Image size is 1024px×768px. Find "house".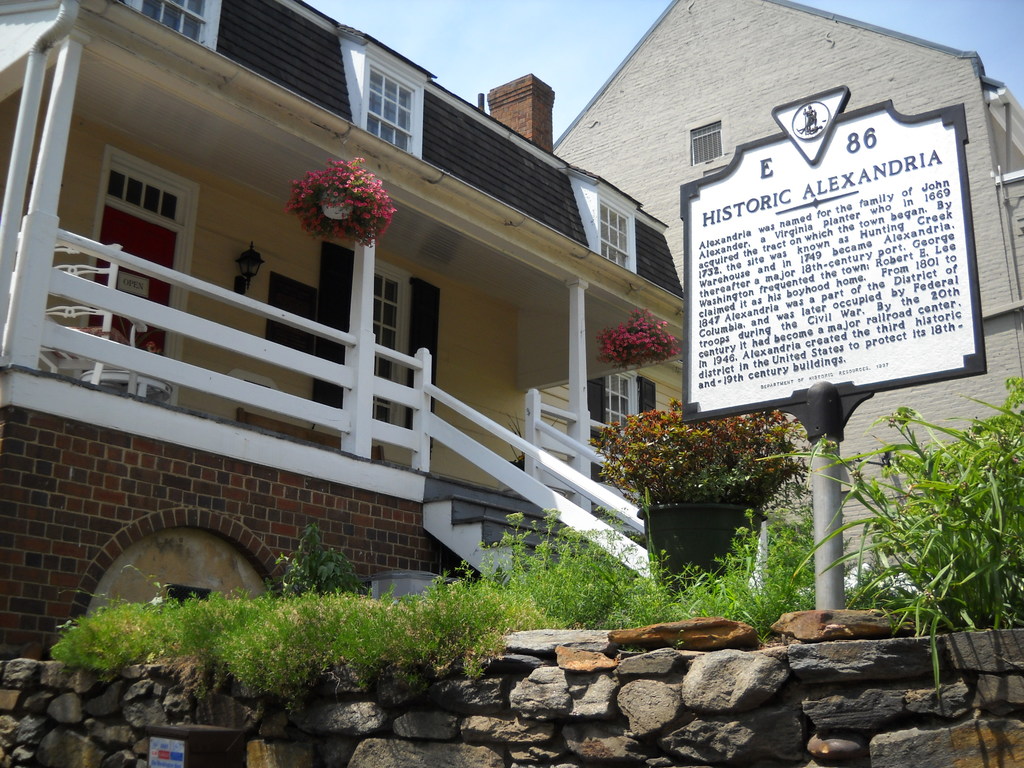
<bbox>541, 0, 1023, 599</bbox>.
